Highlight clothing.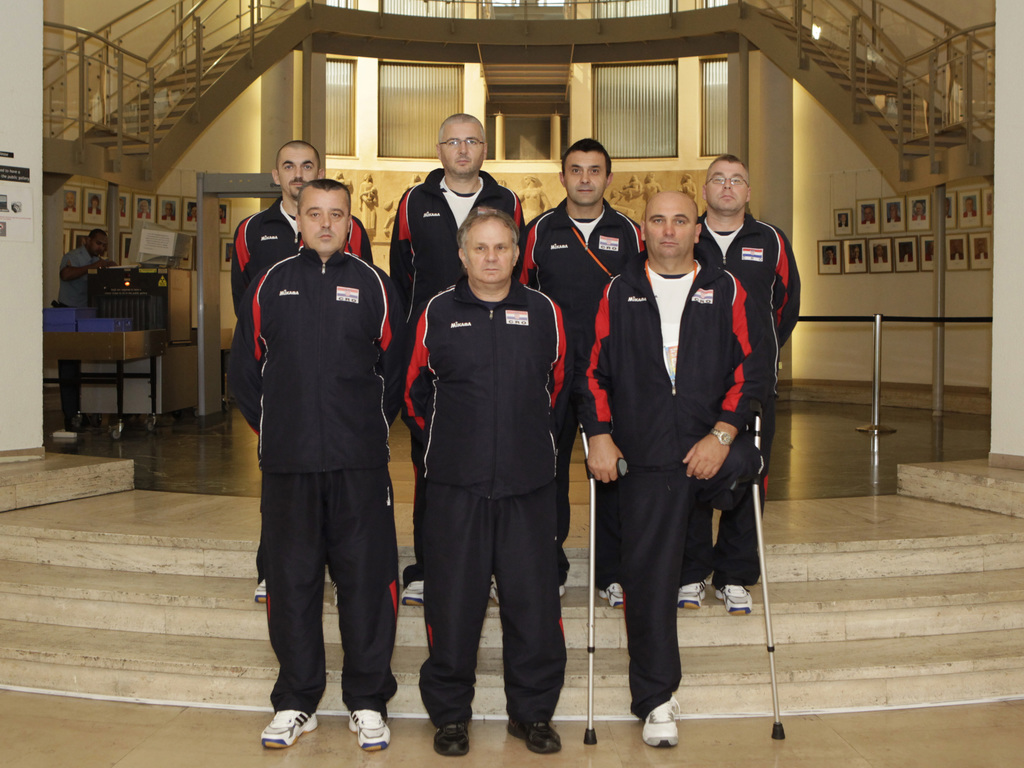
Highlighted region: <box>641,180,661,206</box>.
